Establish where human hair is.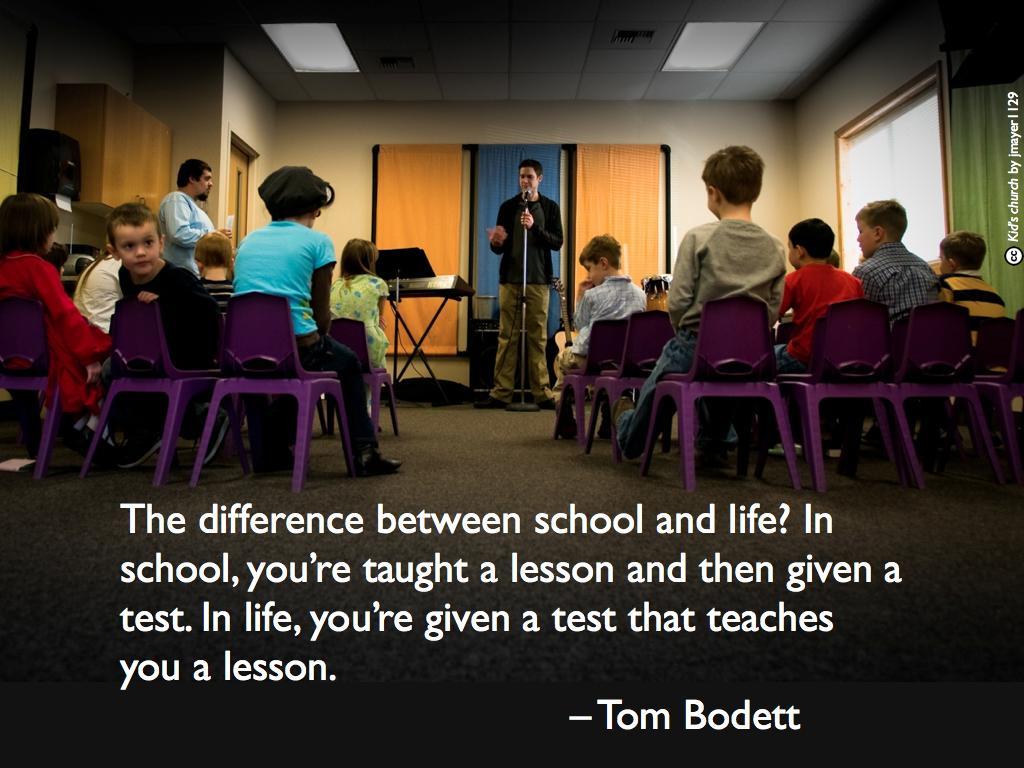
Established at 262 162 332 225.
